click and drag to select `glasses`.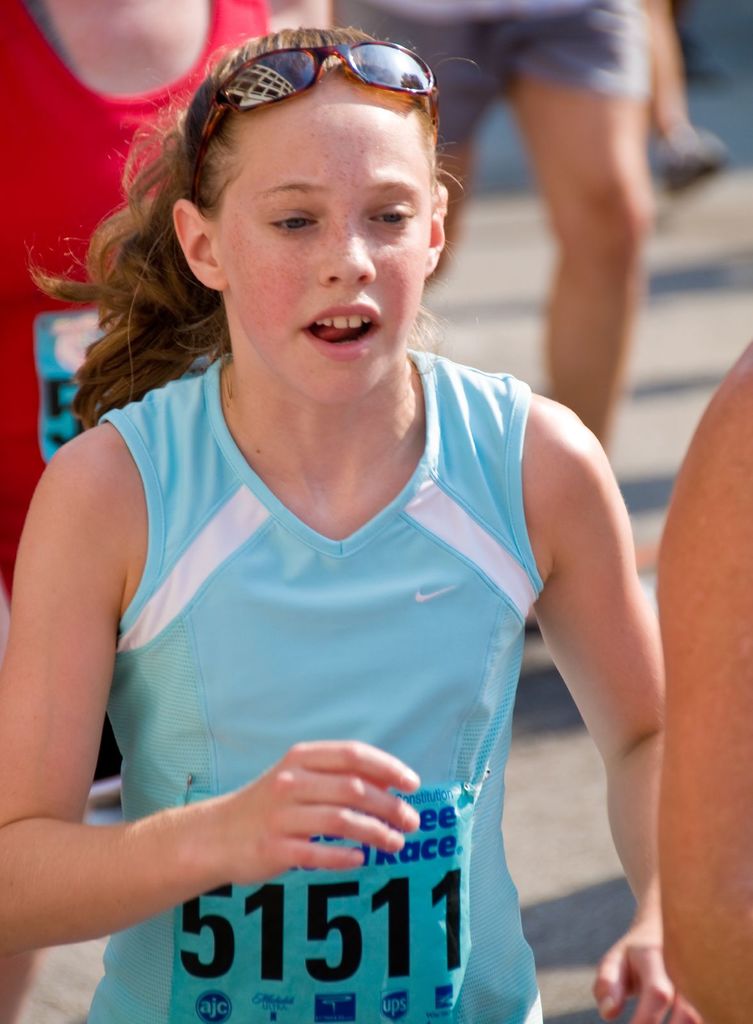
Selection: l=191, t=37, r=441, b=205.
